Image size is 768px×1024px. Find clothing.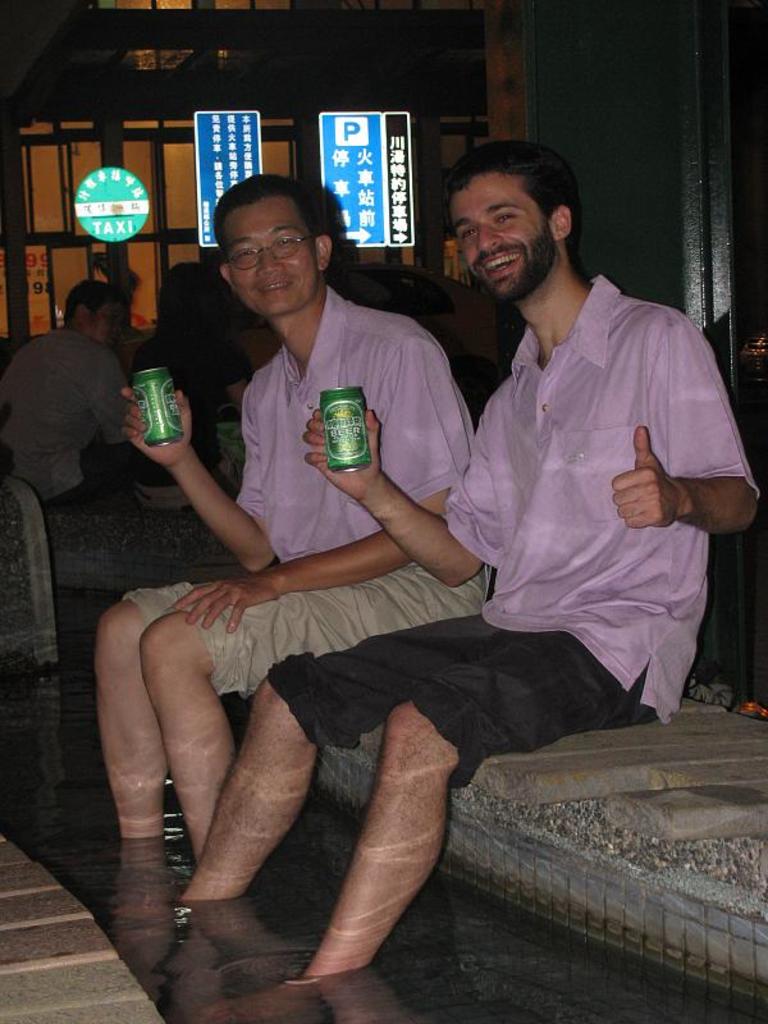
{"x1": 265, "y1": 269, "x2": 767, "y2": 797}.
